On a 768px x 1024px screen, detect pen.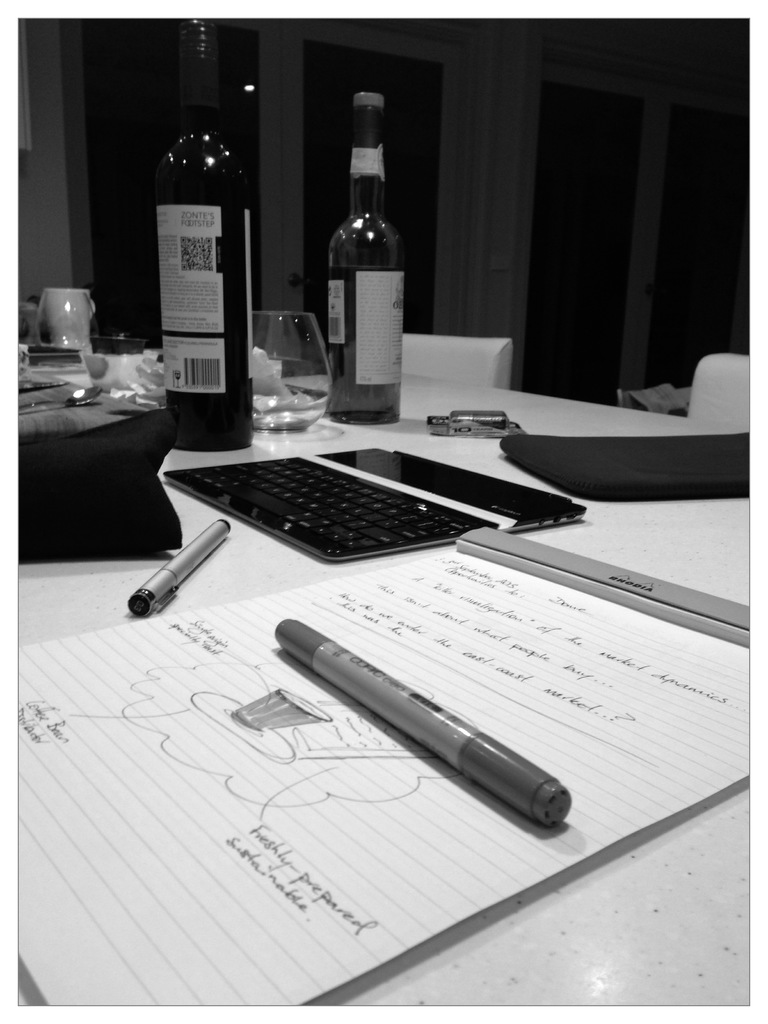
select_region(276, 609, 572, 824).
